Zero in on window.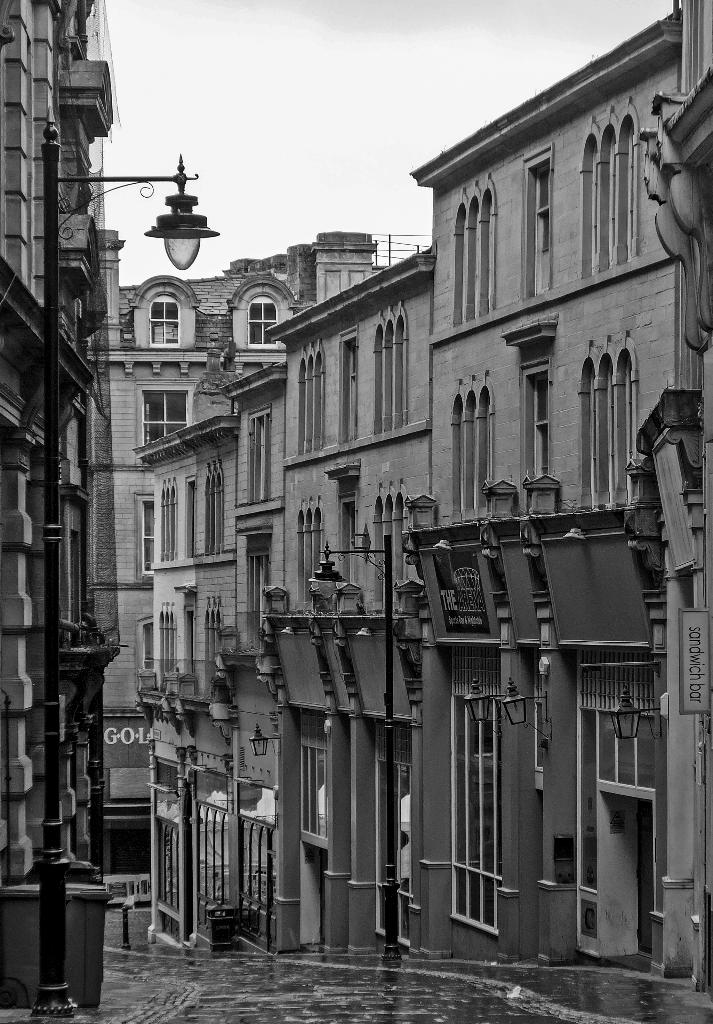
Zeroed in: 301/741/332/851.
